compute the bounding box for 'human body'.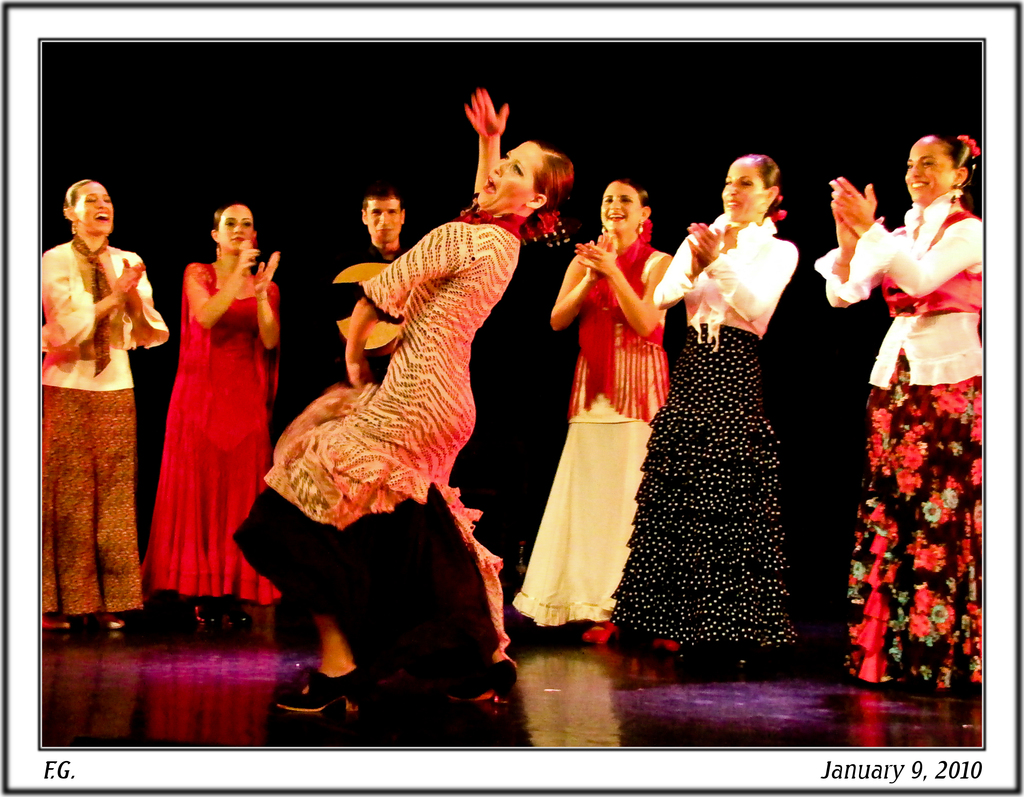
<bbox>602, 216, 799, 656</bbox>.
